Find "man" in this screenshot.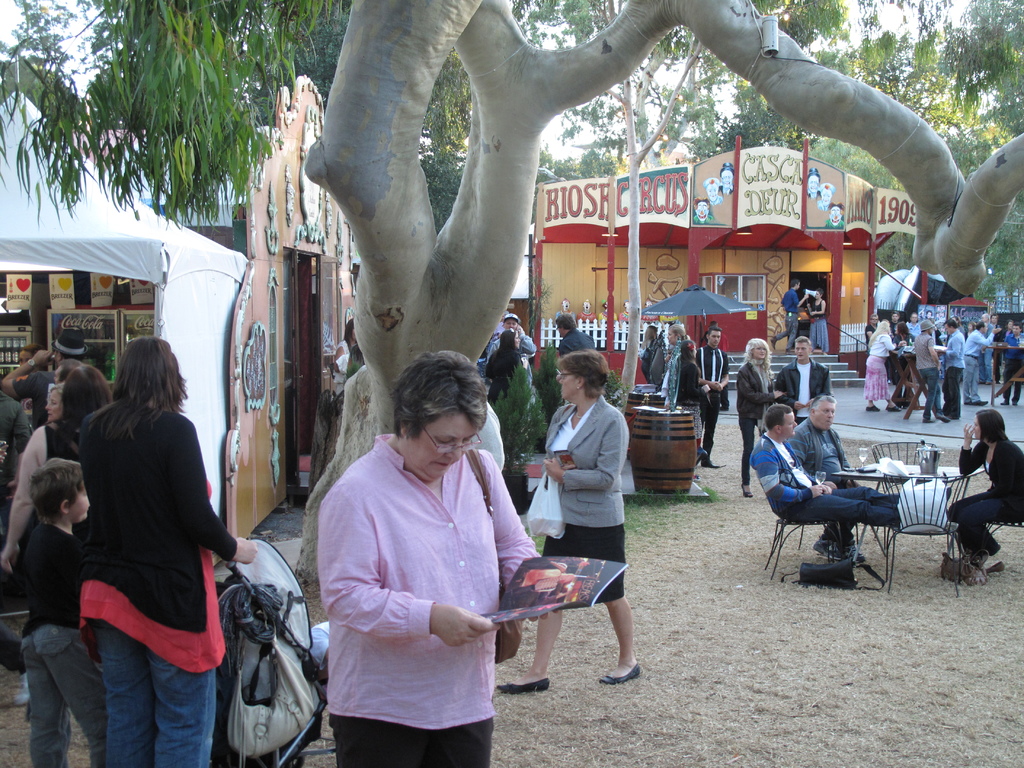
The bounding box for "man" is [left=890, top=311, right=902, bottom=337].
